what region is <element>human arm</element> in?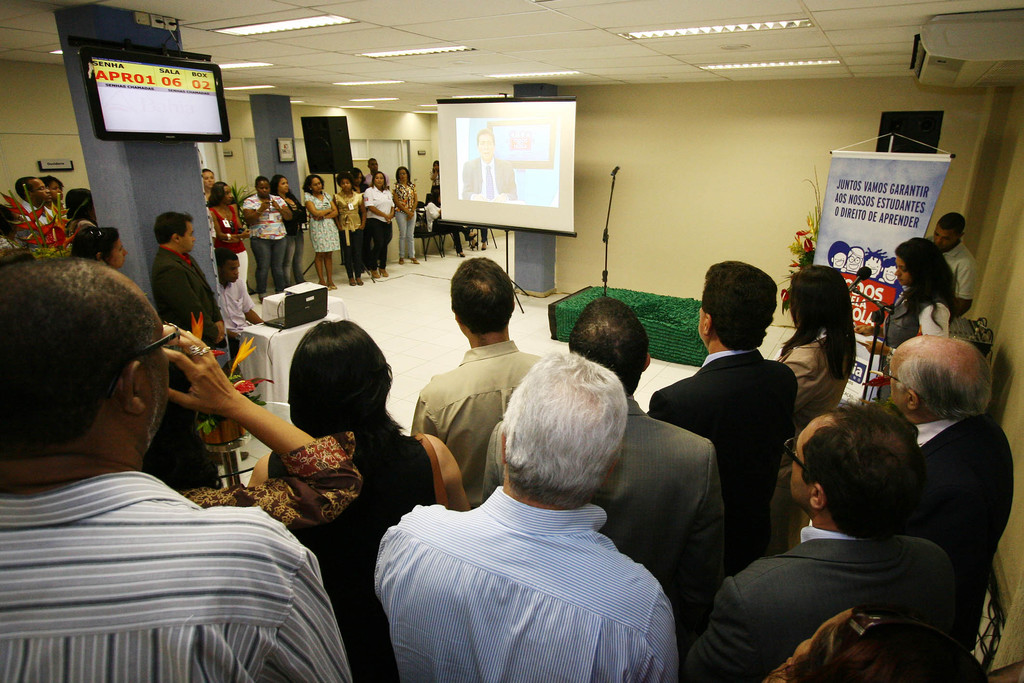
bbox=(942, 258, 986, 319).
